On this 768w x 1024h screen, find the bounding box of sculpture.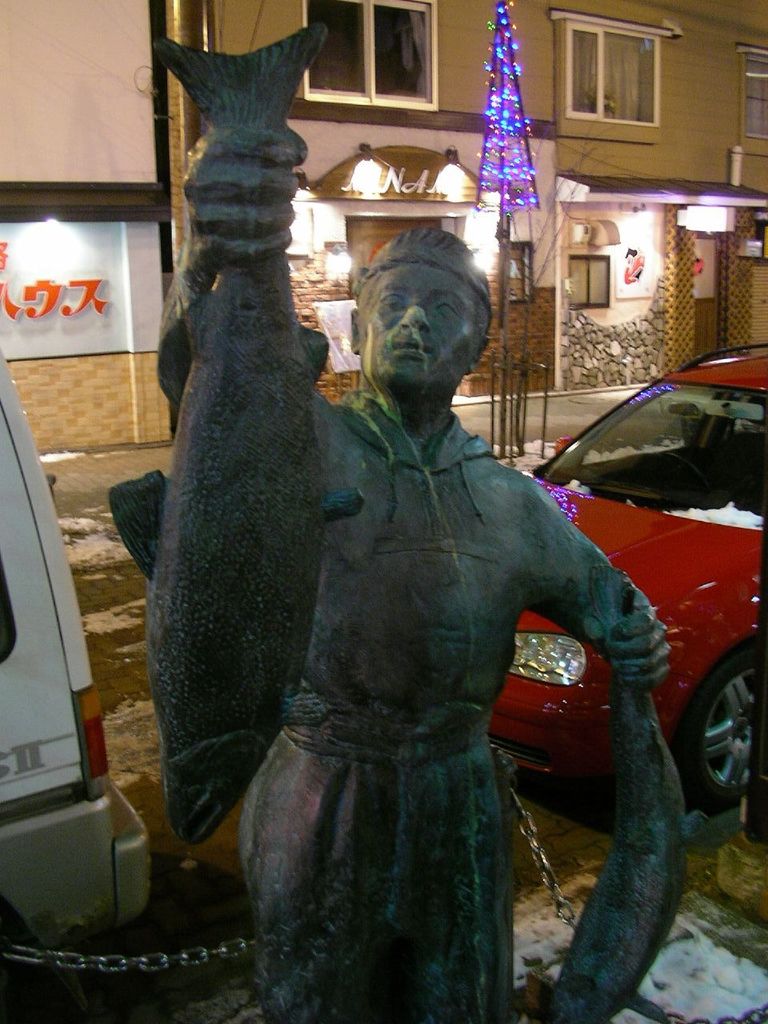
Bounding box: x1=106, y1=17, x2=692, y2=1023.
